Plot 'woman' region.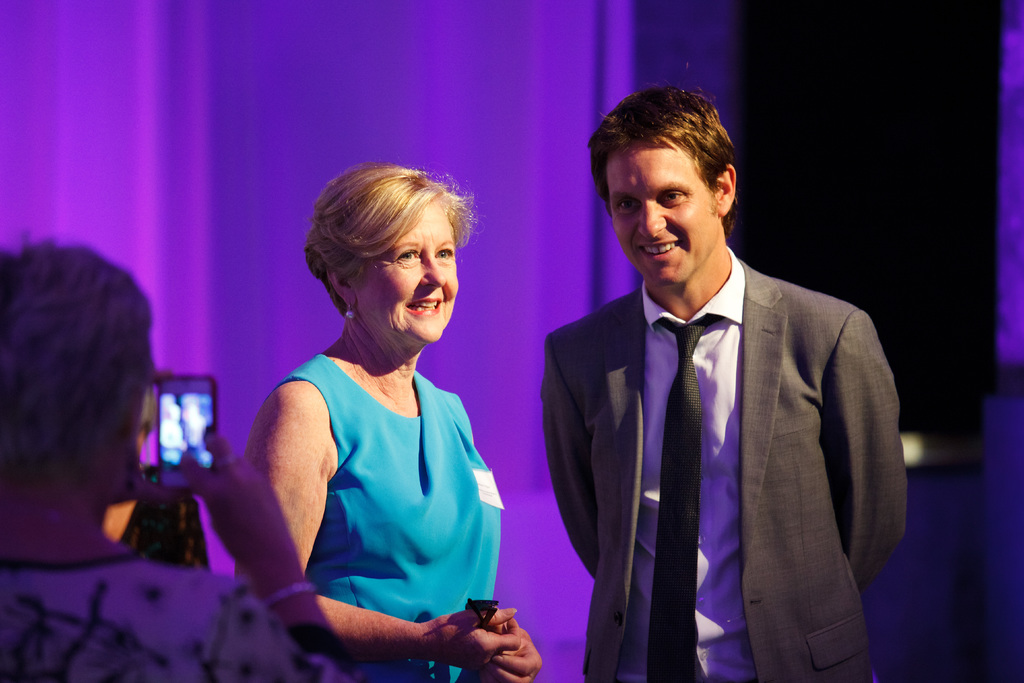
Plotted at <region>239, 160, 538, 682</region>.
